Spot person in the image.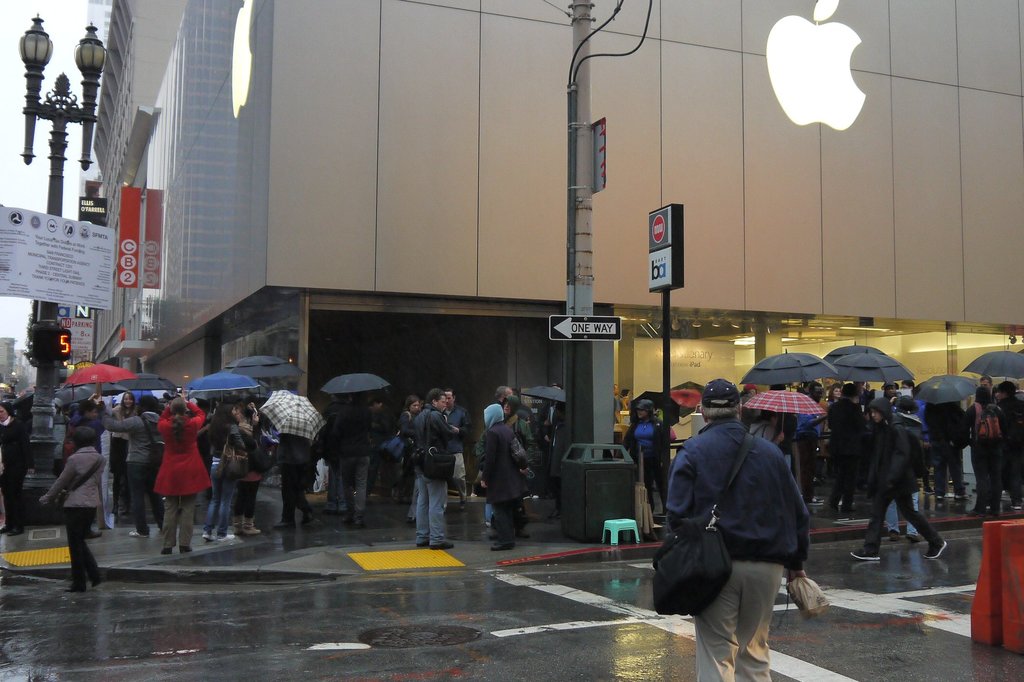
person found at <box>628,394,666,503</box>.
